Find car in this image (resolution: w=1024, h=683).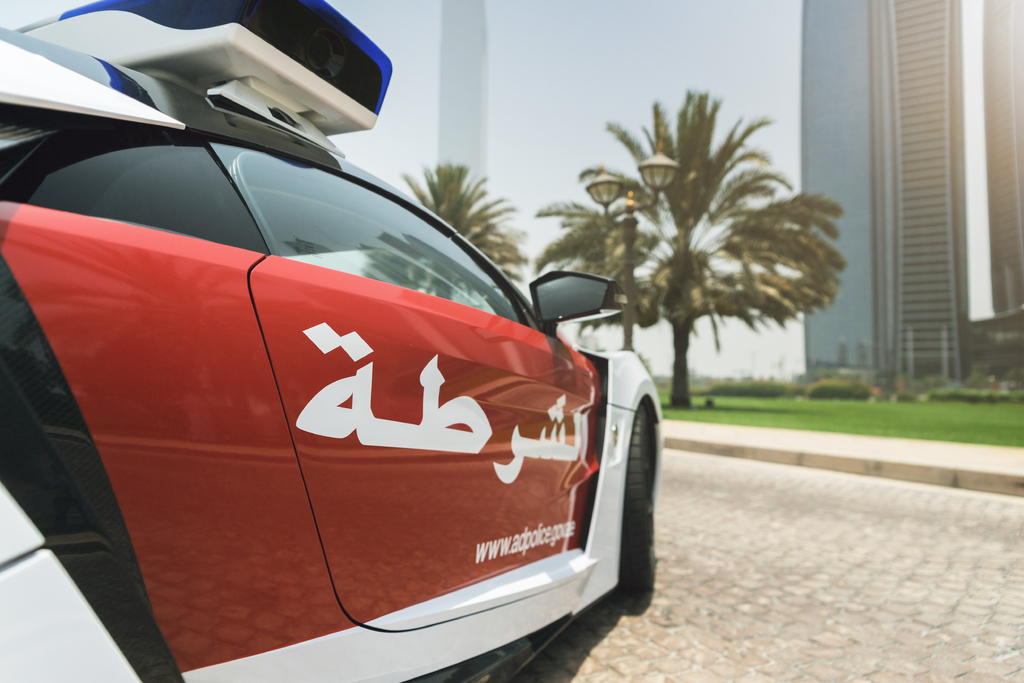
{"x1": 0, "y1": 0, "x2": 664, "y2": 682}.
